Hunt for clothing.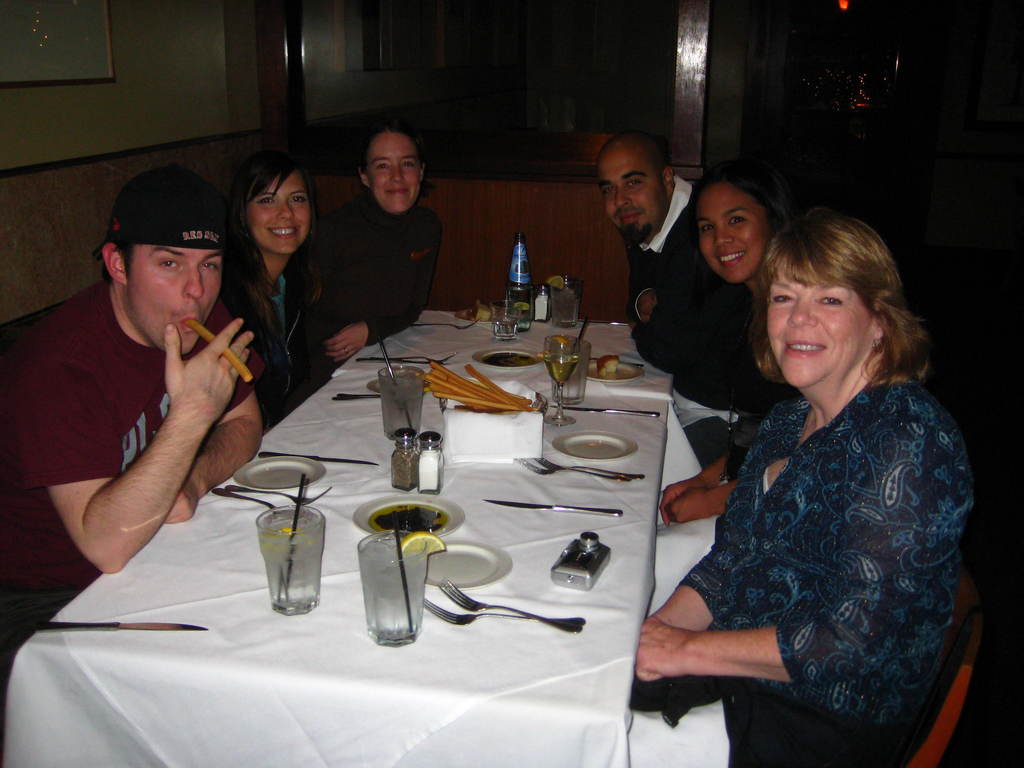
Hunted down at bbox=(295, 187, 446, 348).
